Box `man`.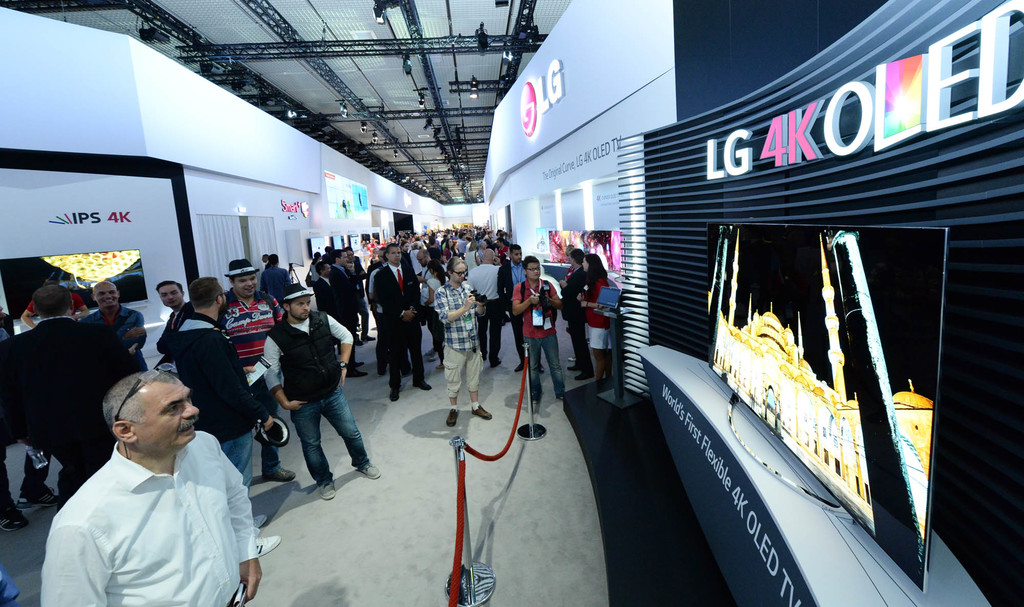
l=369, t=247, r=388, b=270.
